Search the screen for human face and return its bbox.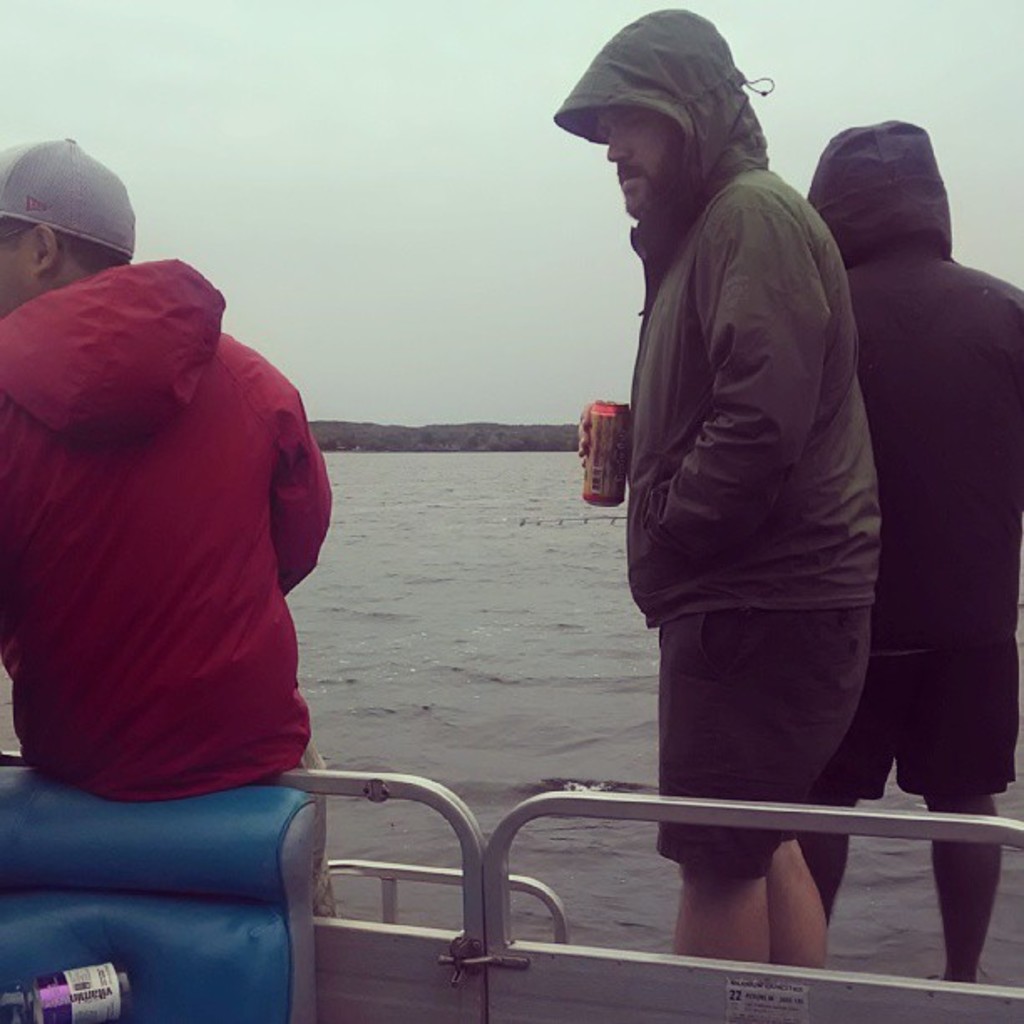
Found: 0, 219, 37, 315.
